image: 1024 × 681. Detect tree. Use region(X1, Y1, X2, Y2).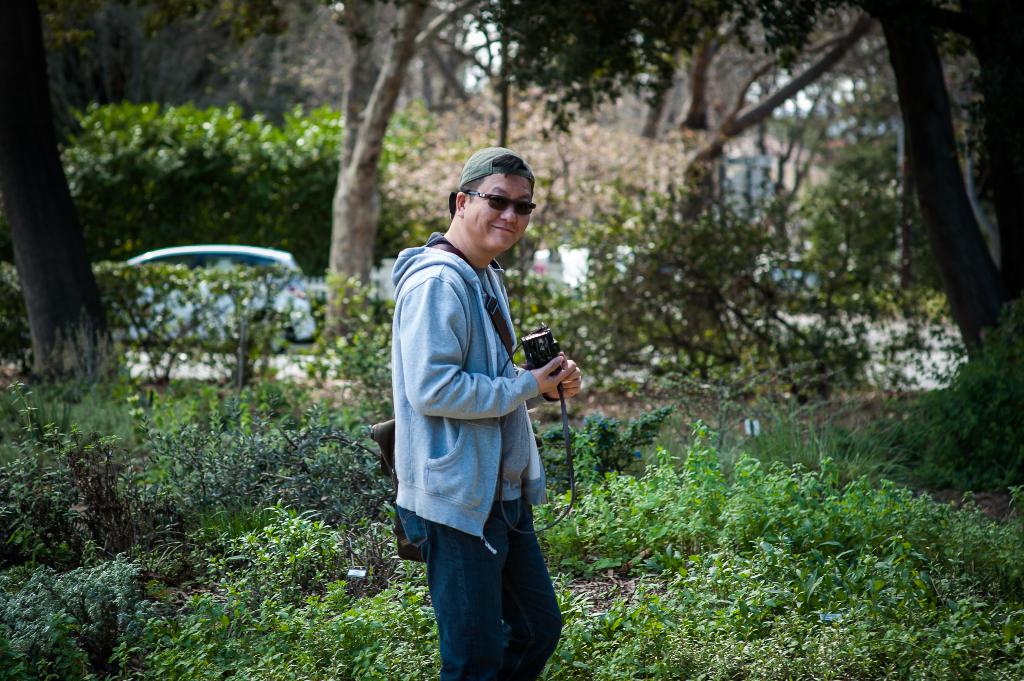
region(601, 0, 1022, 488).
